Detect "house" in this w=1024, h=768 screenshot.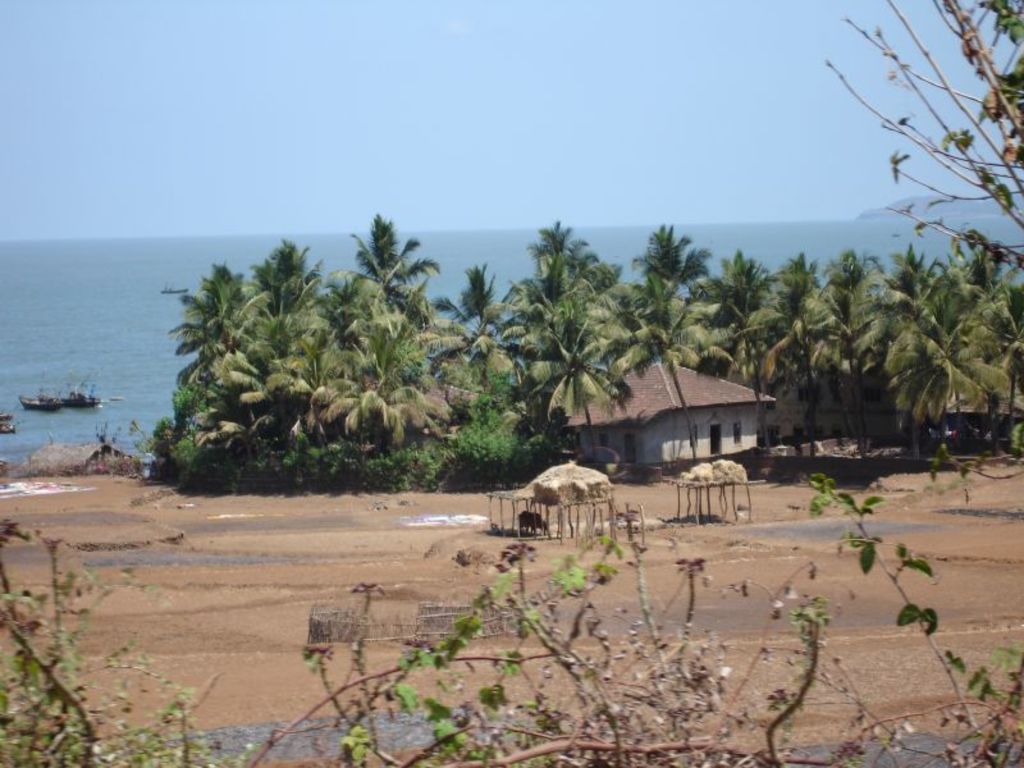
Detection: <bbox>550, 357, 782, 483</bbox>.
